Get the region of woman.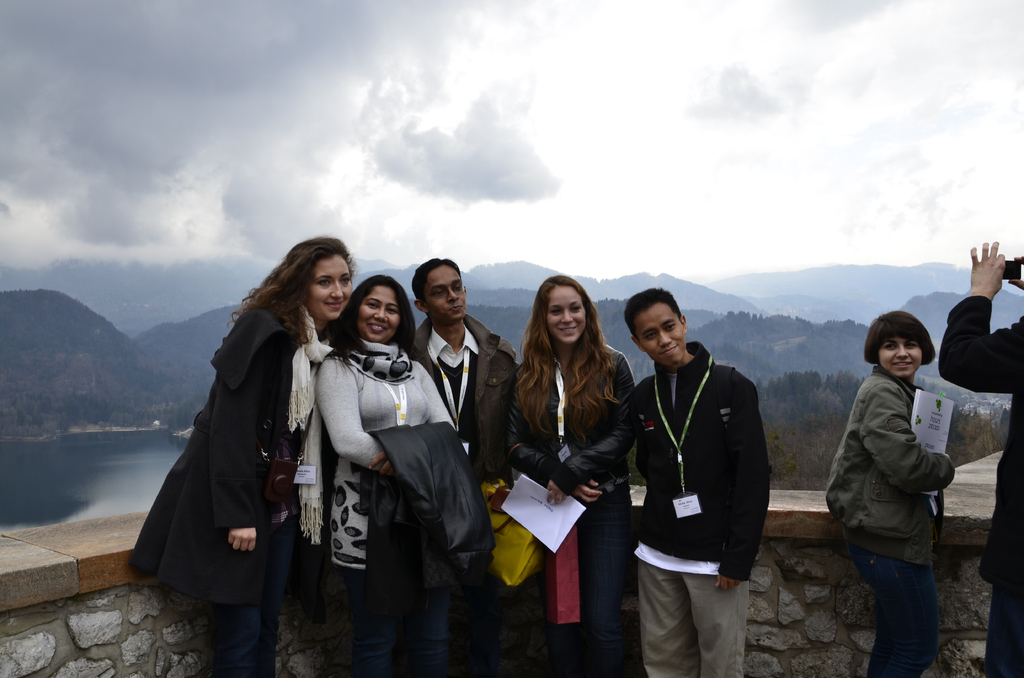
box(496, 271, 634, 665).
